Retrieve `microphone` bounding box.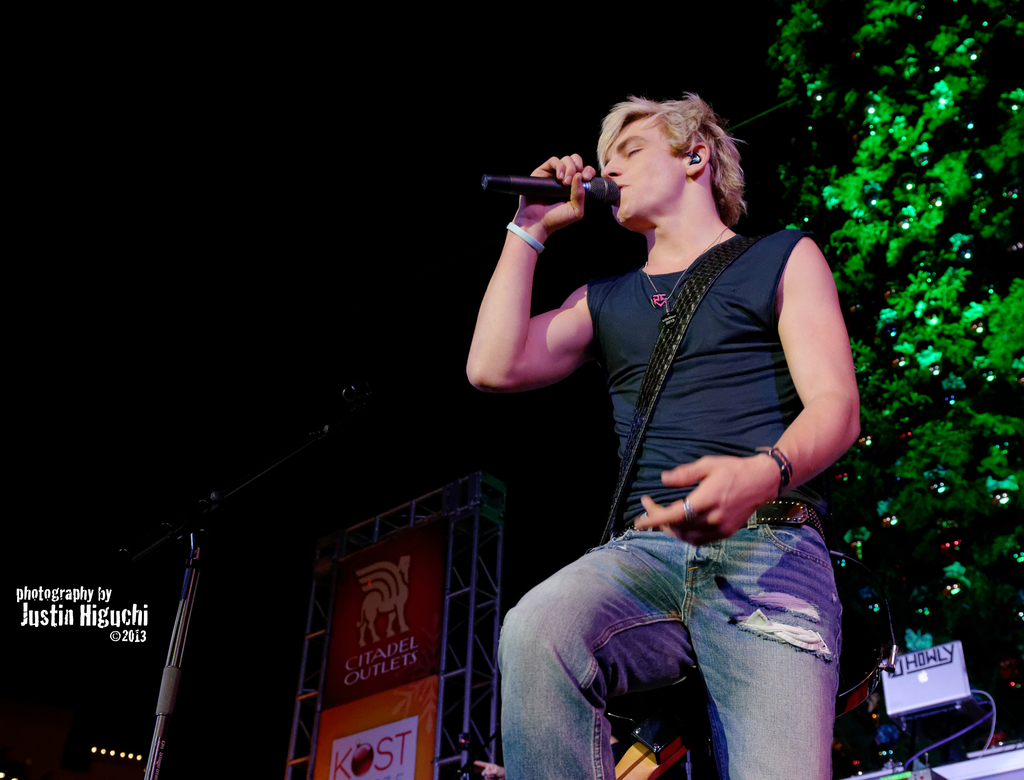
Bounding box: (x1=483, y1=172, x2=619, y2=203).
